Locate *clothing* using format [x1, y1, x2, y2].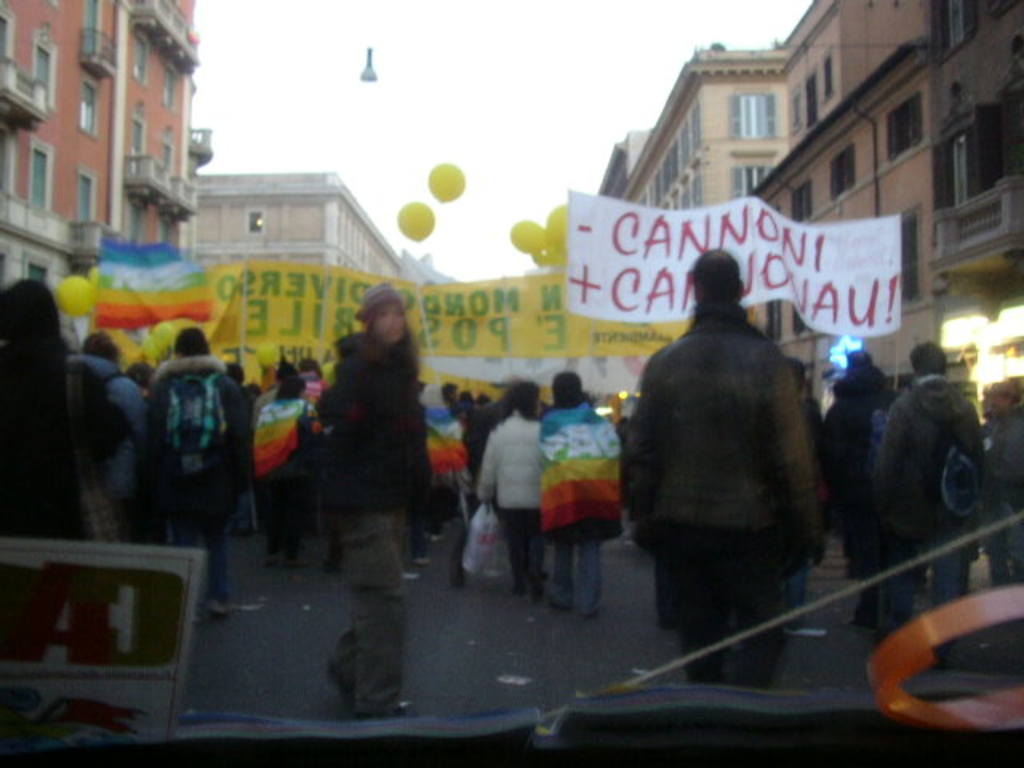
[309, 320, 430, 710].
